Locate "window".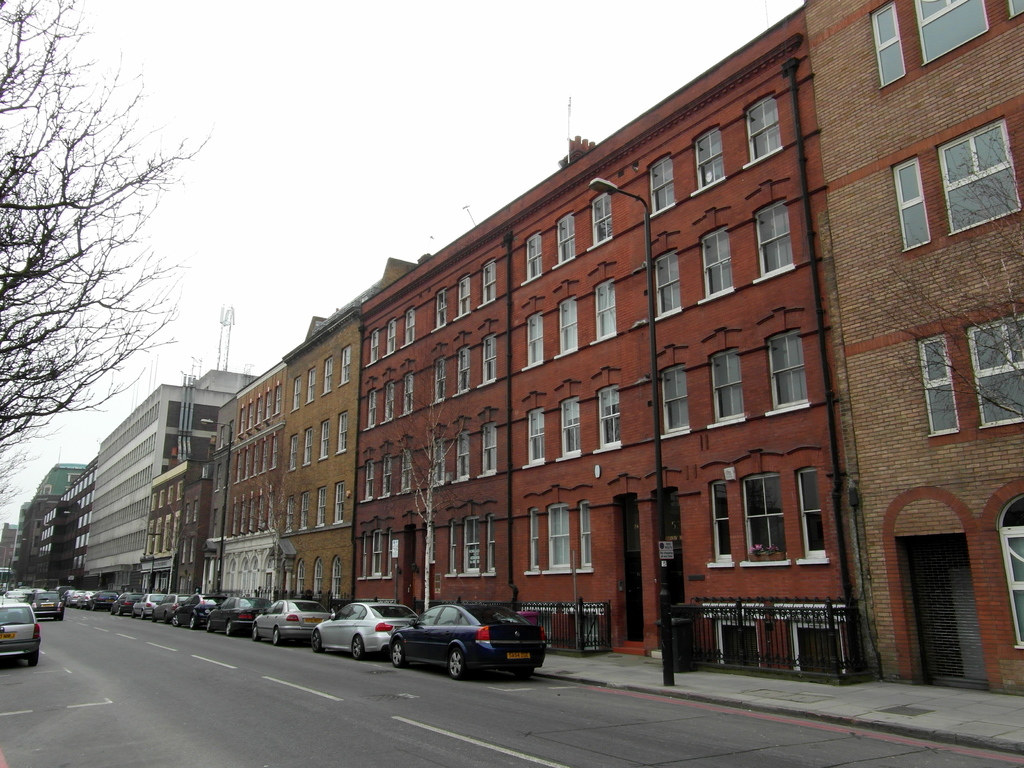
Bounding box: BBox(861, 2, 1023, 88).
